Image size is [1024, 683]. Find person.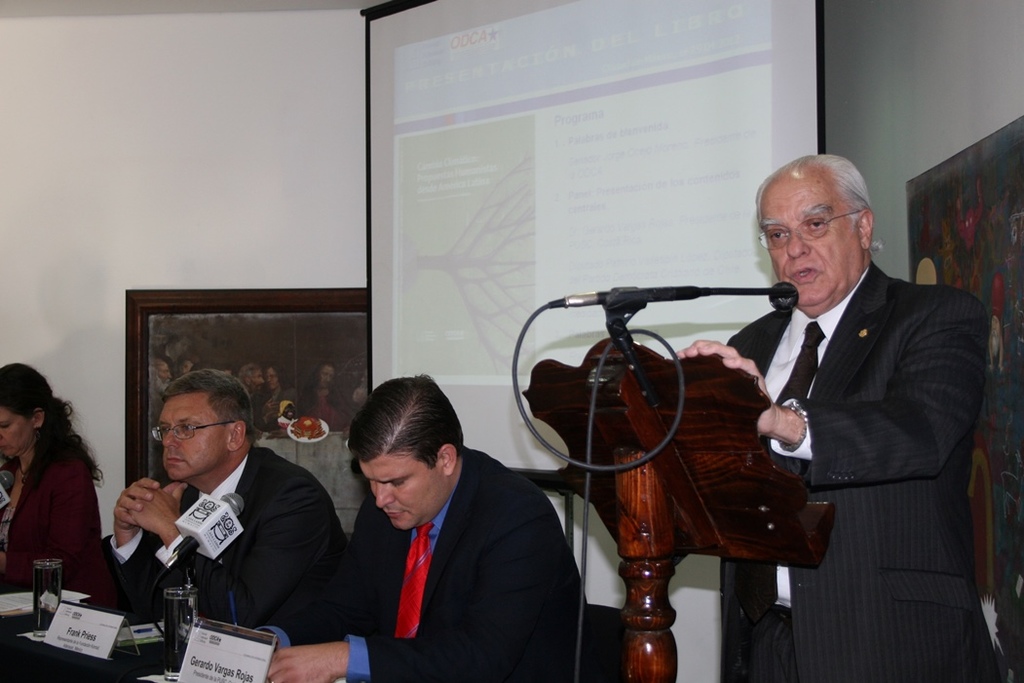
100, 370, 347, 630.
